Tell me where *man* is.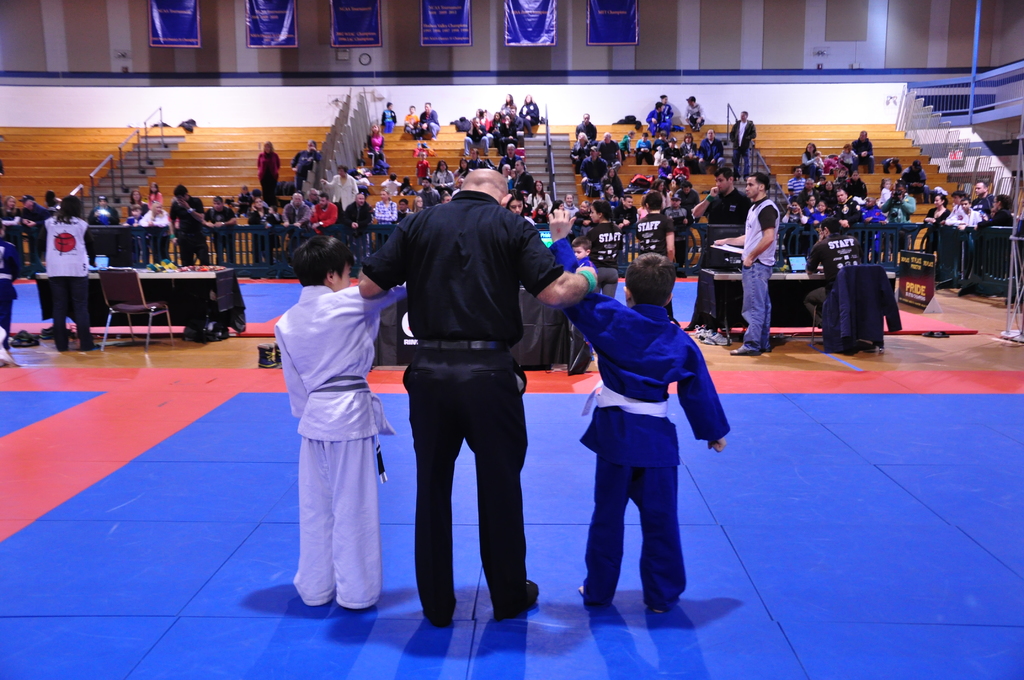
*man* is at <bbox>340, 190, 372, 254</bbox>.
